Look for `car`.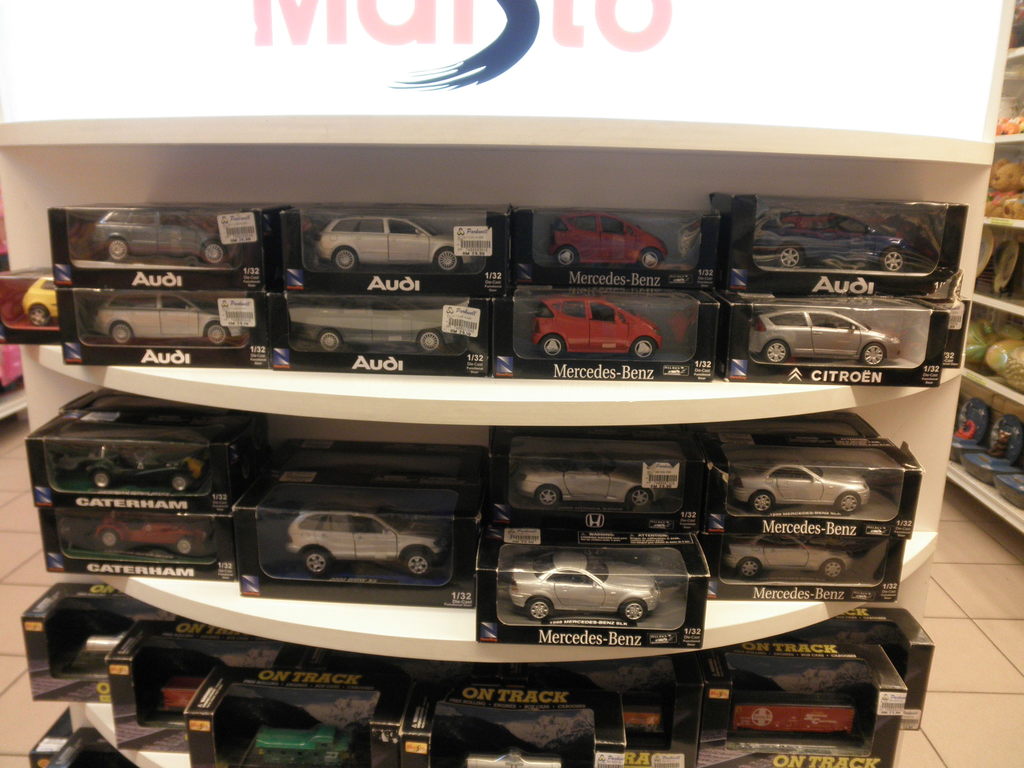
Found: pyautogui.locateOnScreen(714, 524, 860, 584).
